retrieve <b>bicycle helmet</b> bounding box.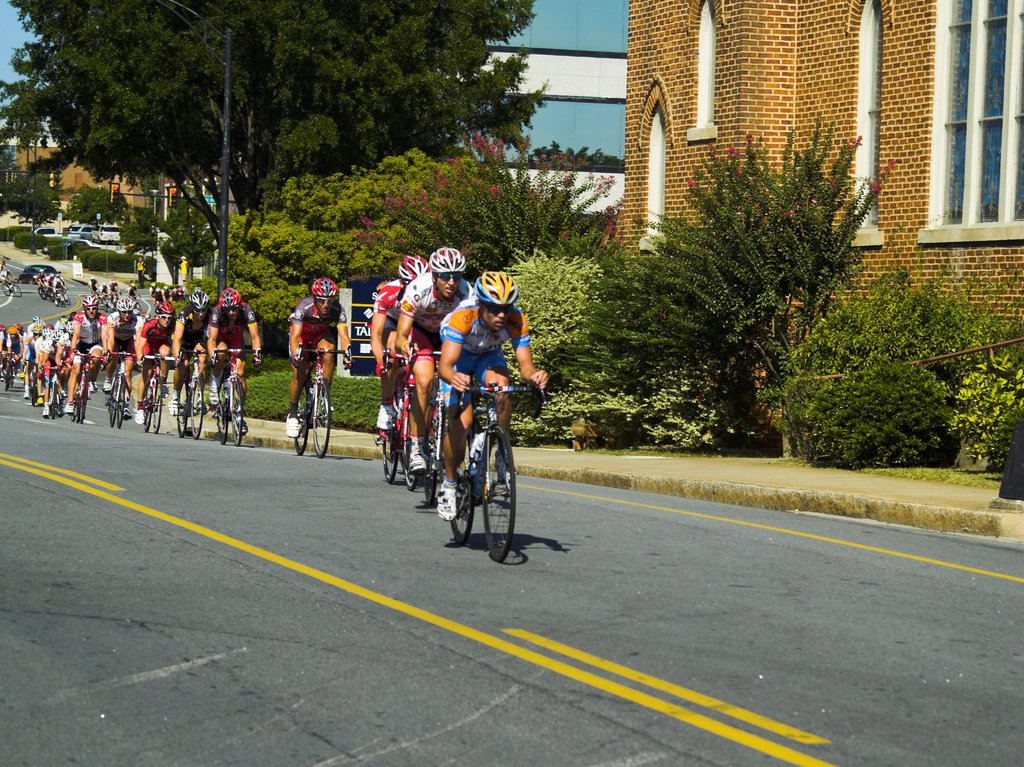
Bounding box: left=397, top=252, right=429, bottom=287.
